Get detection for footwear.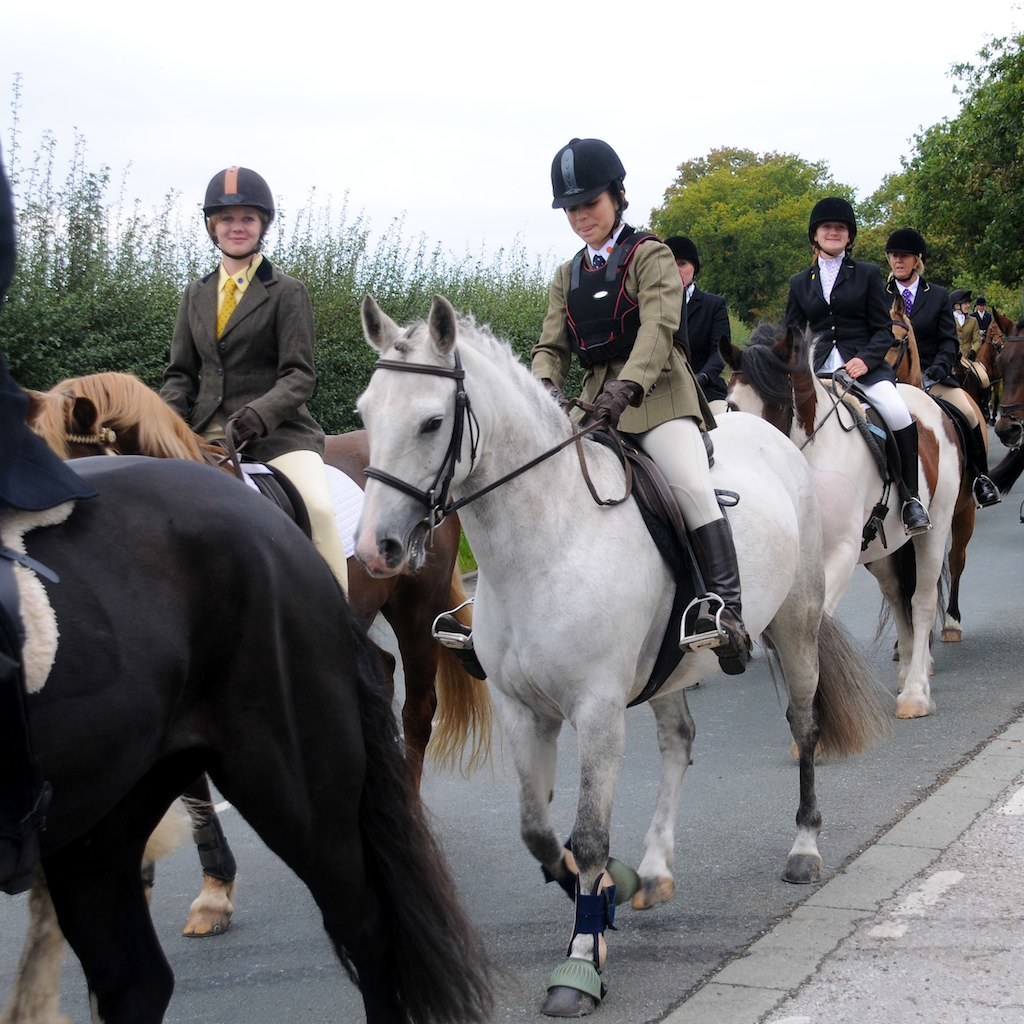
Detection: bbox=(983, 404, 989, 422).
